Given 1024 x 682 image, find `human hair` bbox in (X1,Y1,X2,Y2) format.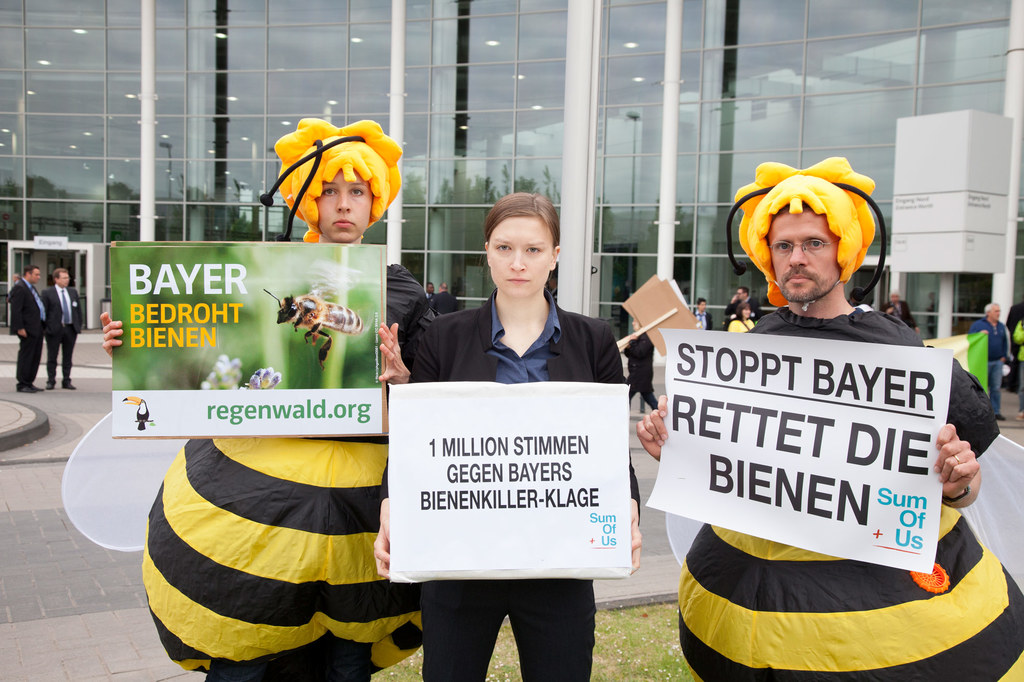
(697,296,706,310).
